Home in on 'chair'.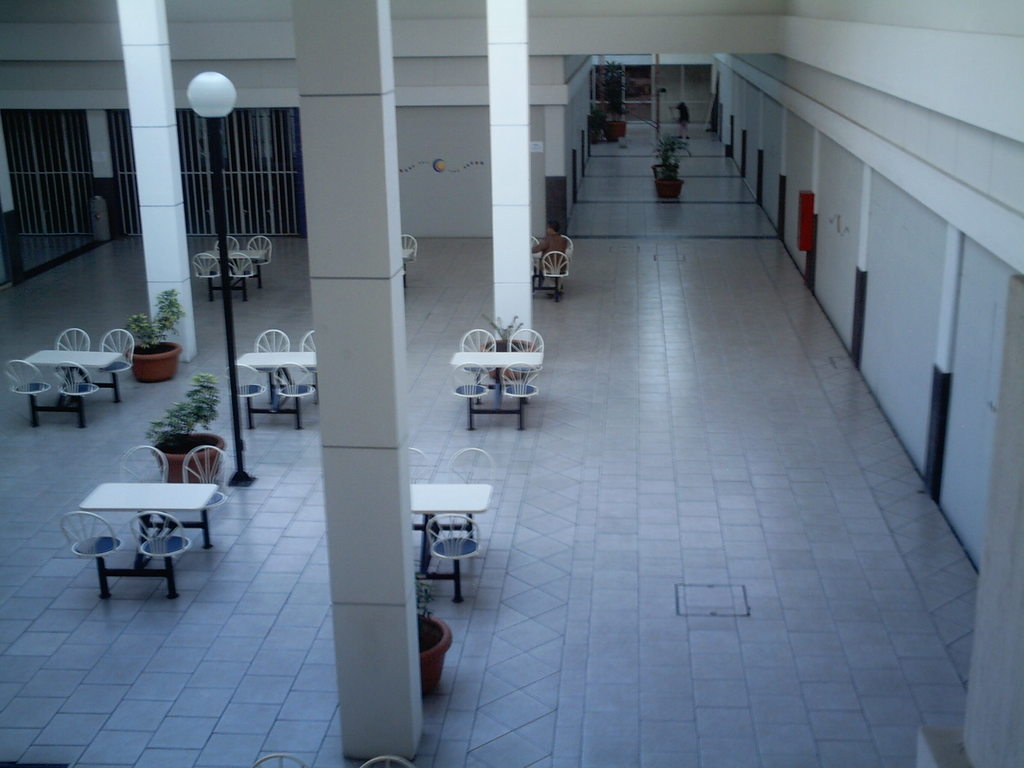
Homed in at (left=1, top=356, right=52, bottom=399).
